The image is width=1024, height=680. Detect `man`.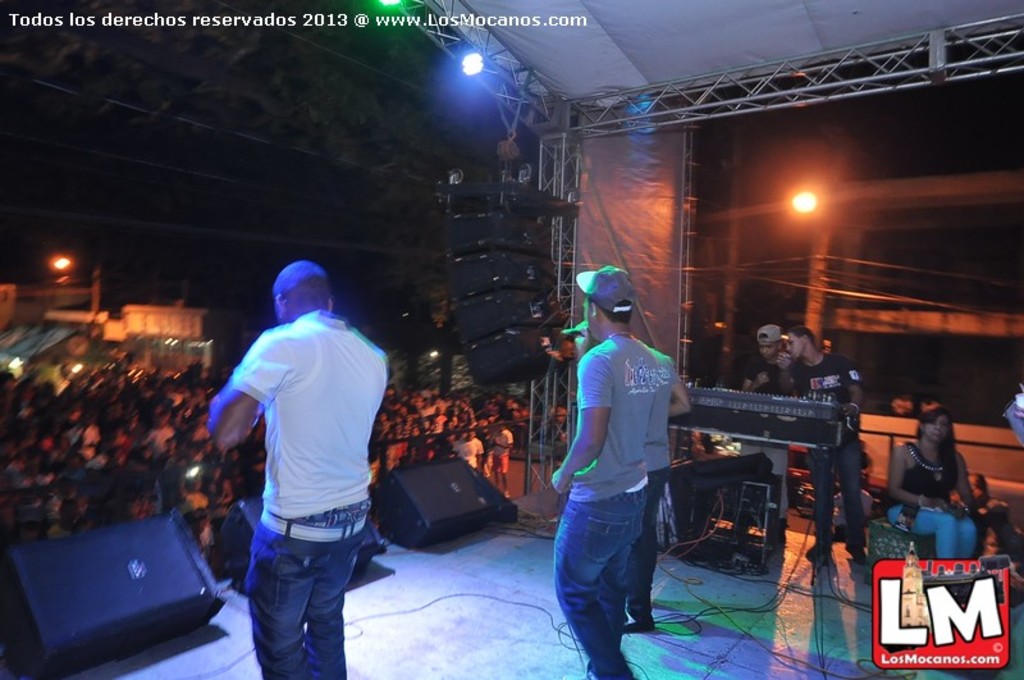
Detection: region(545, 273, 705, 666).
